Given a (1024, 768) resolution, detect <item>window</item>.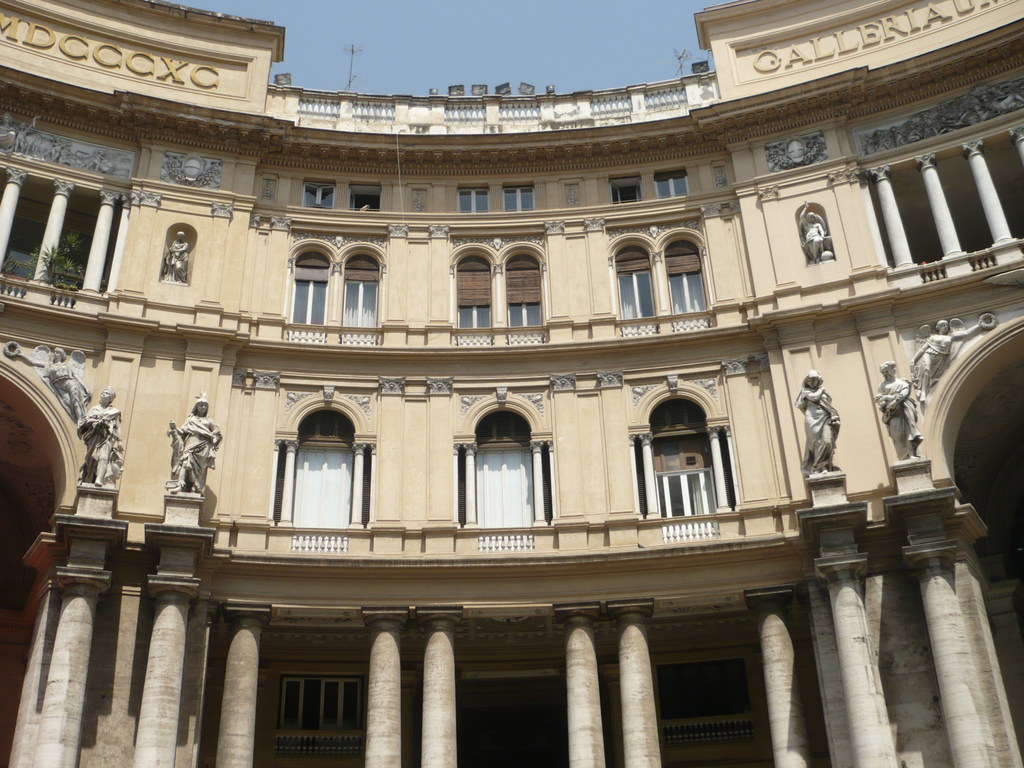
locate(622, 367, 749, 534).
